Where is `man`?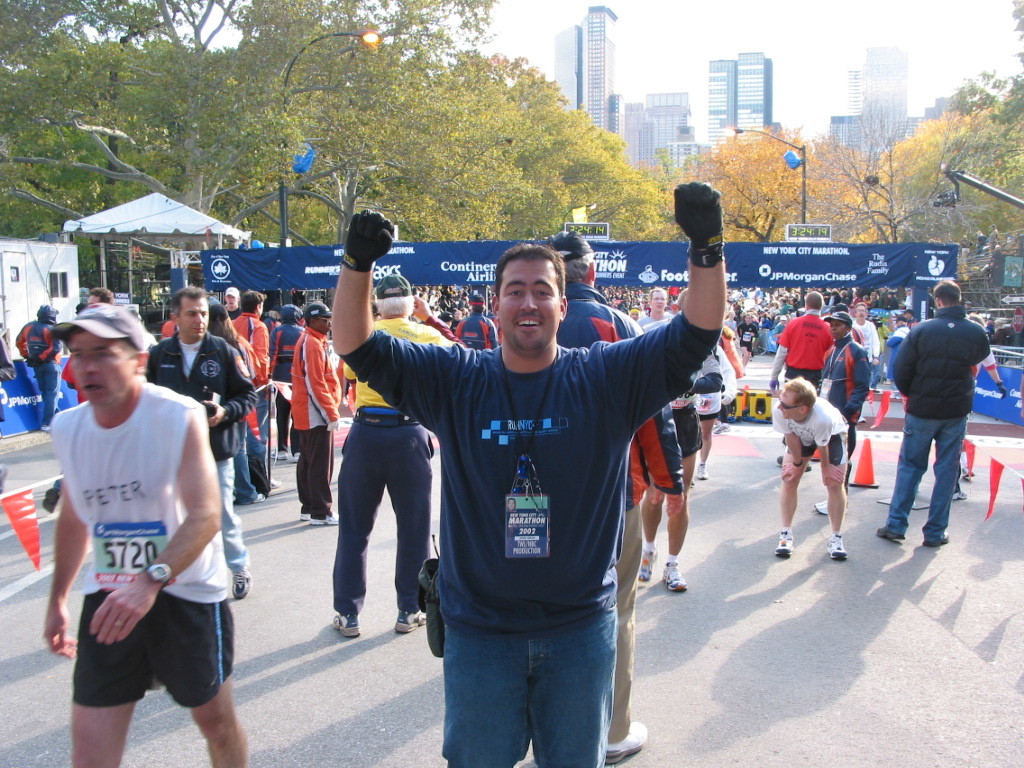
[x1=688, y1=337, x2=726, y2=473].
